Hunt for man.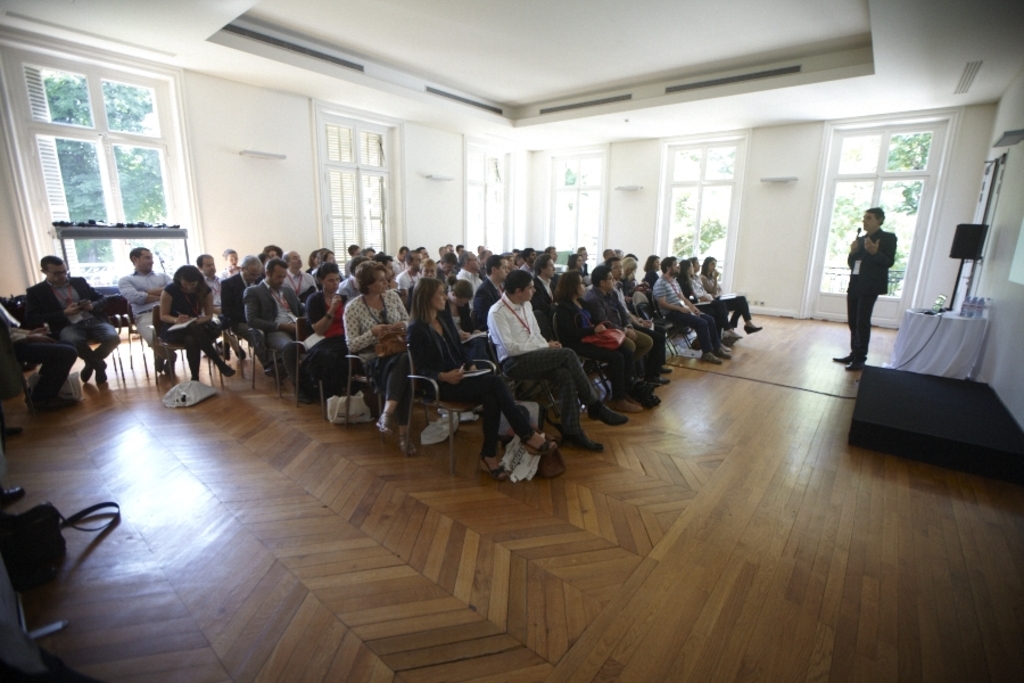
Hunted down at bbox(0, 298, 79, 408).
